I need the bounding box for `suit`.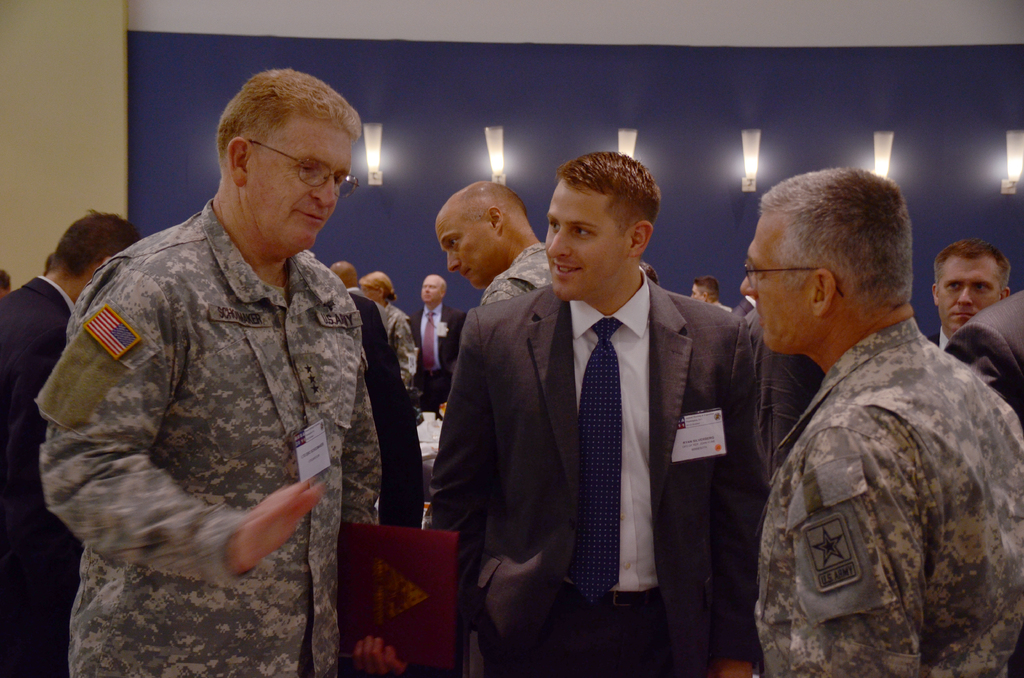
Here it is: [732,296,758,314].
